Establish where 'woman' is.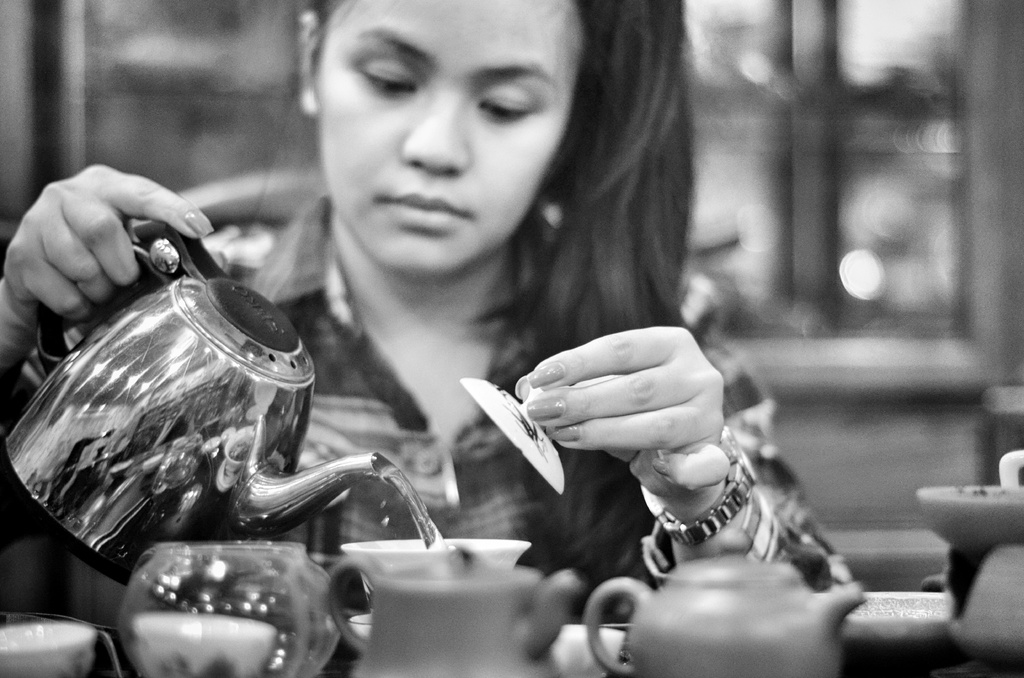
Established at detection(1, 0, 851, 604).
